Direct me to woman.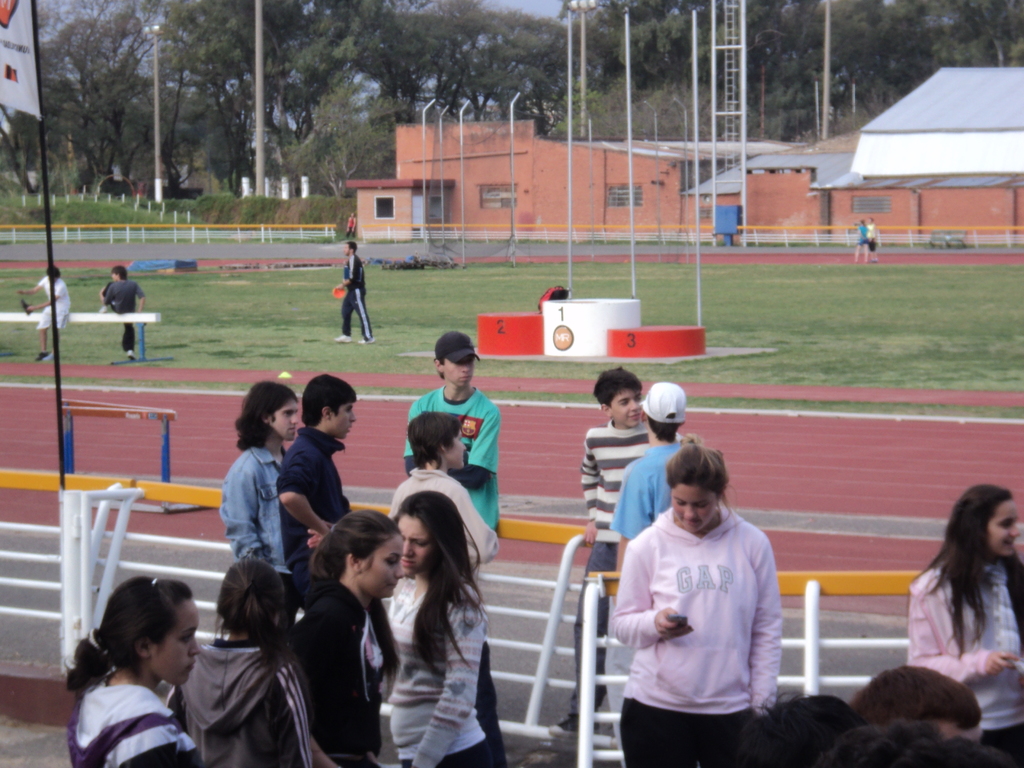
Direction: [left=288, top=508, right=404, bottom=767].
